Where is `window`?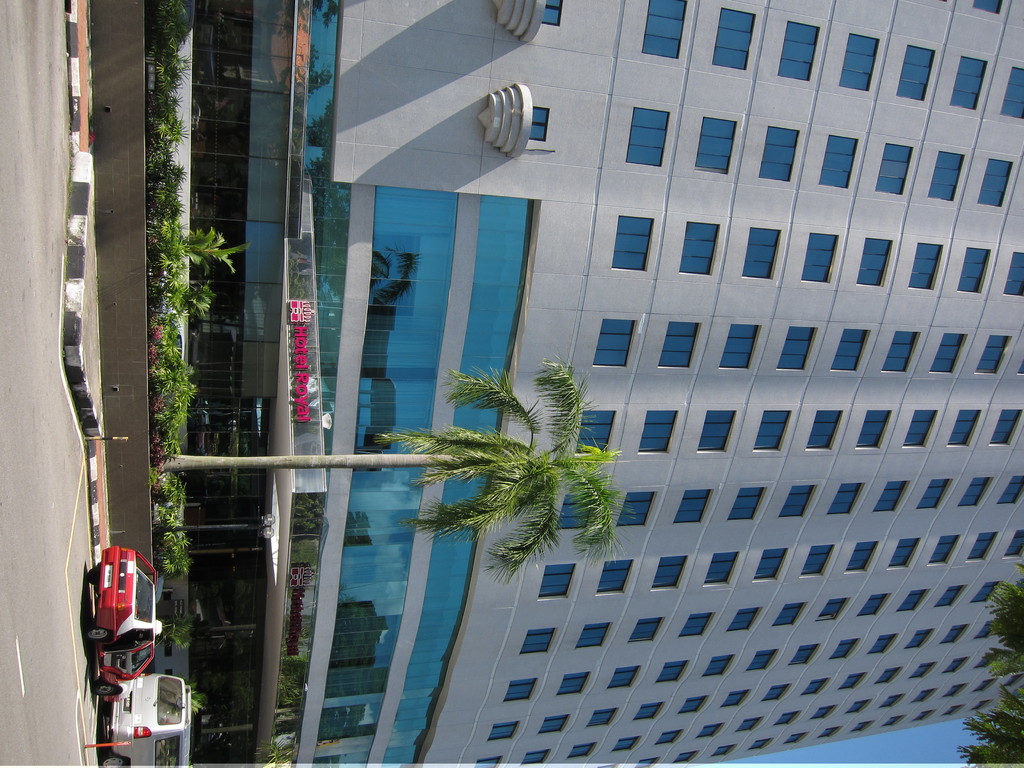
Rect(949, 49, 991, 120).
